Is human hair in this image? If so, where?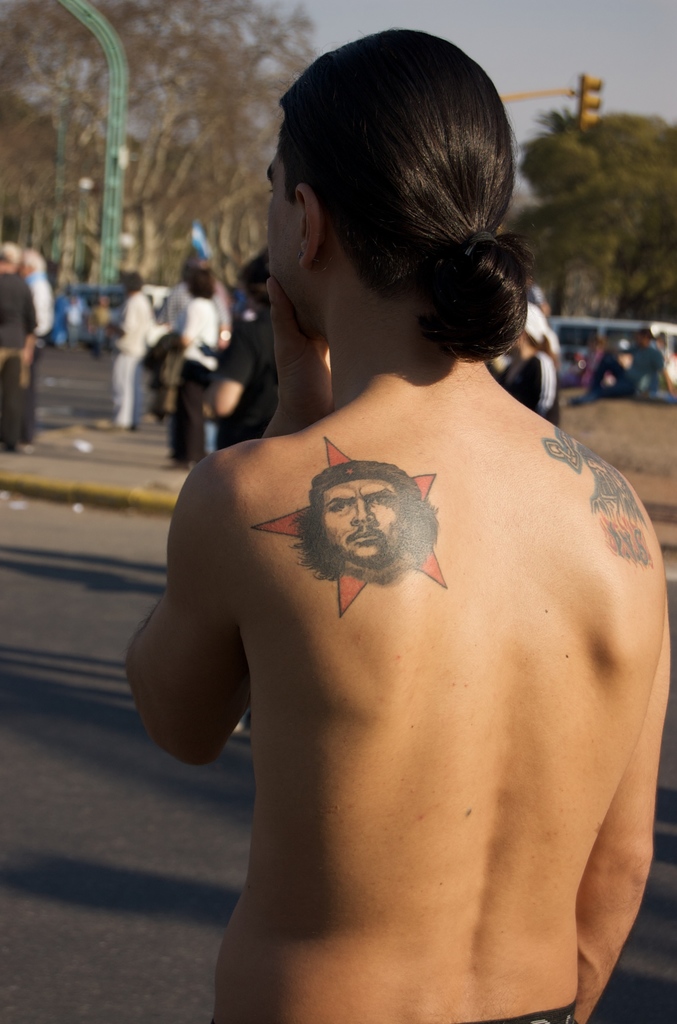
Yes, at (247,13,523,385).
